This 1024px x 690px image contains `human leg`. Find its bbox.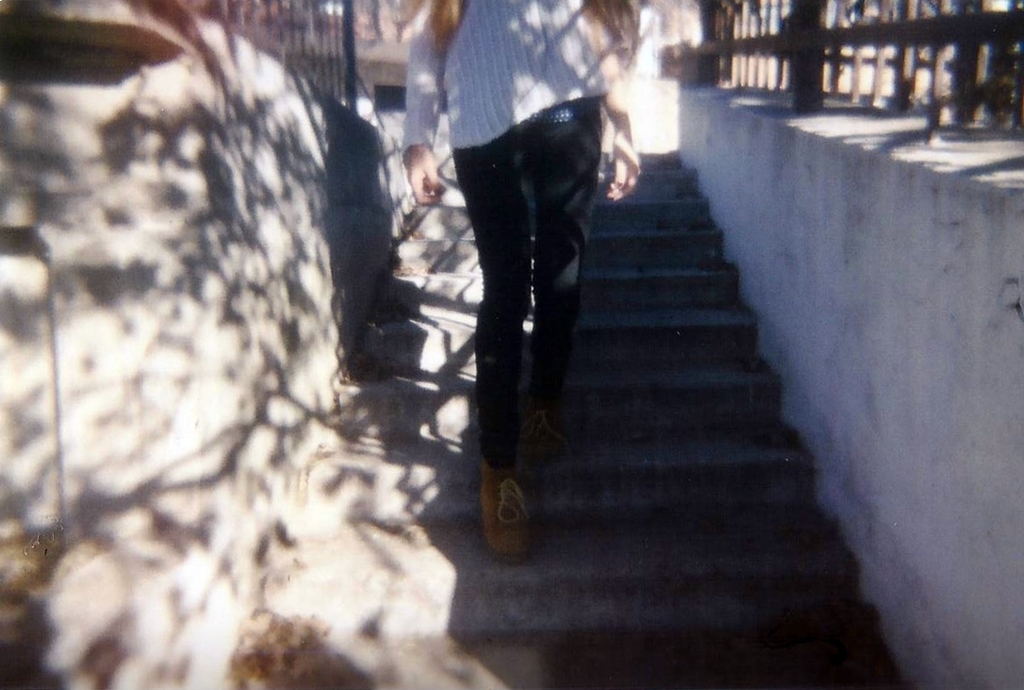
(x1=458, y1=145, x2=538, y2=561).
